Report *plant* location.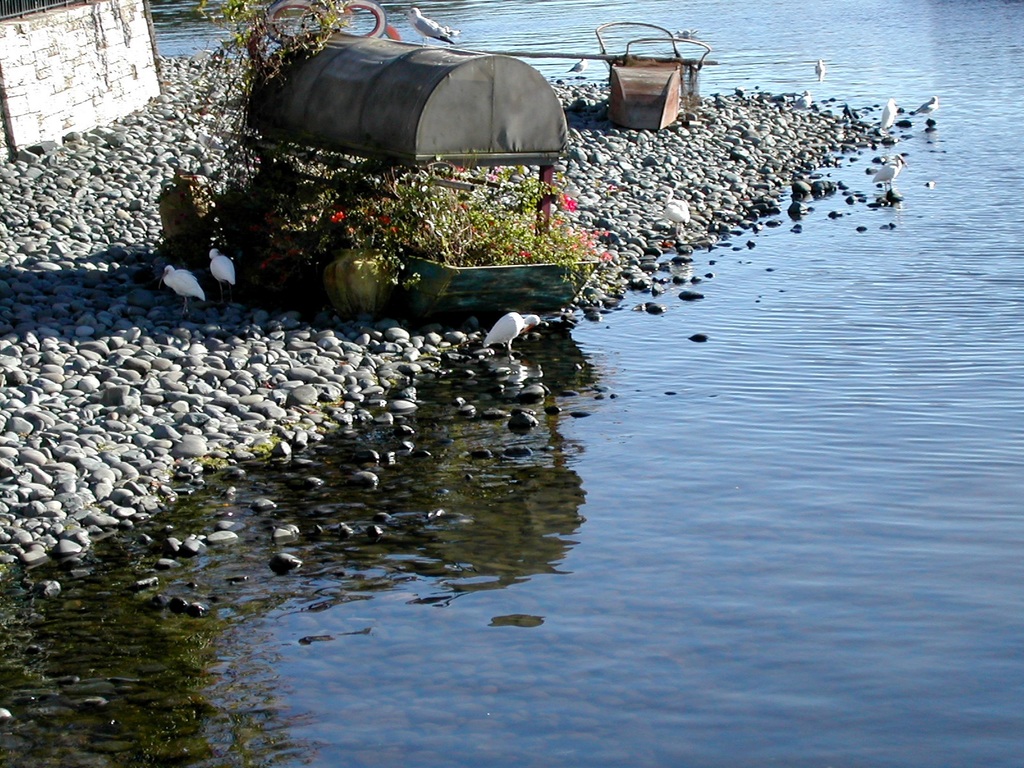
Report: crop(214, 441, 234, 452).
